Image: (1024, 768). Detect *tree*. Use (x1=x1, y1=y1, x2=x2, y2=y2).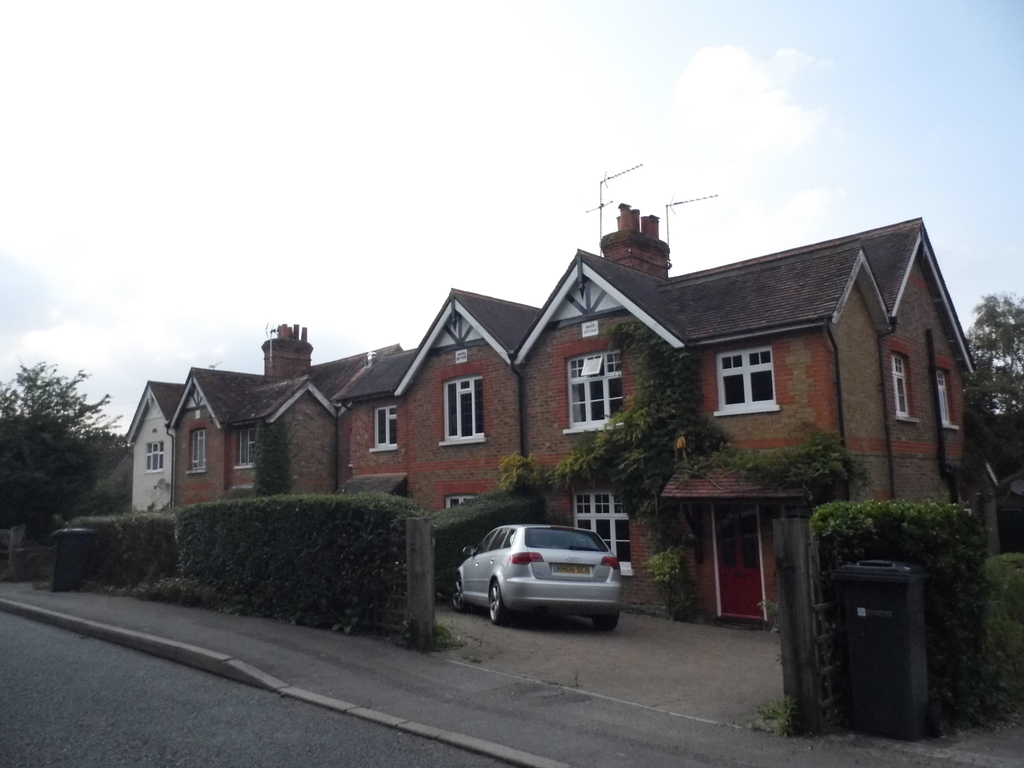
(x1=969, y1=284, x2=1023, y2=558).
